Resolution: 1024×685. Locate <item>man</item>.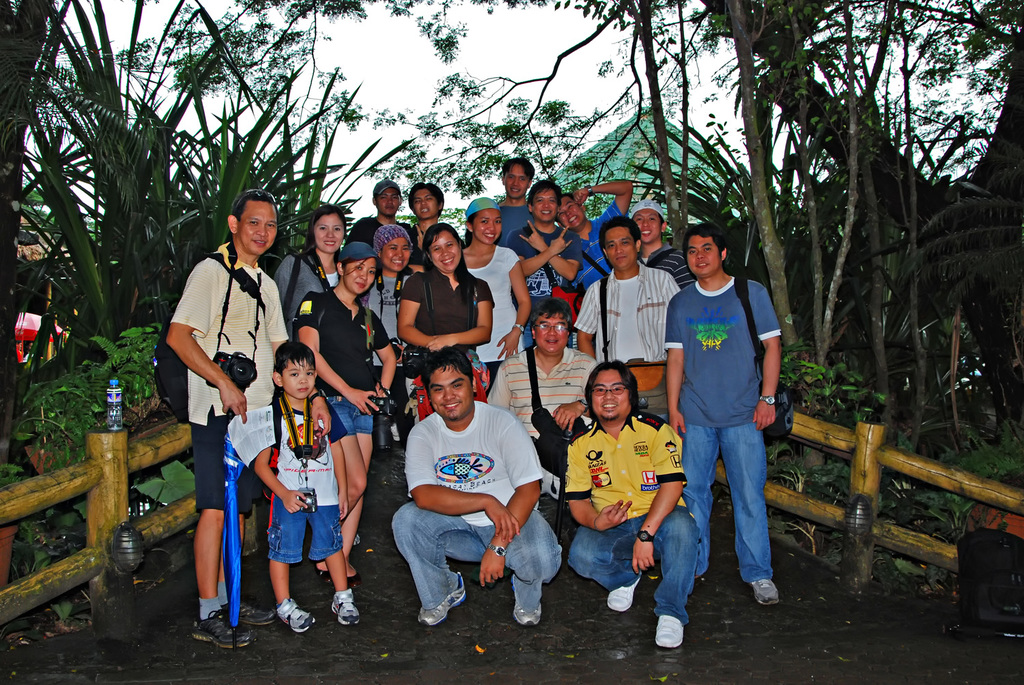
x1=562 y1=362 x2=698 y2=646.
